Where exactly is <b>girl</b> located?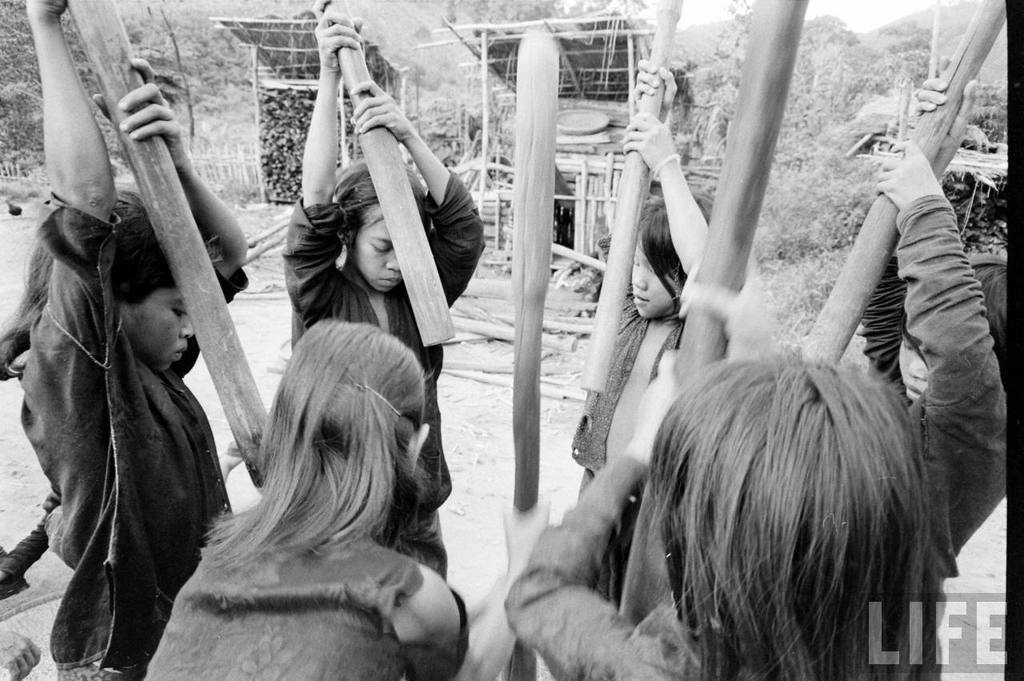
Its bounding box is bbox=[6, 0, 249, 680].
